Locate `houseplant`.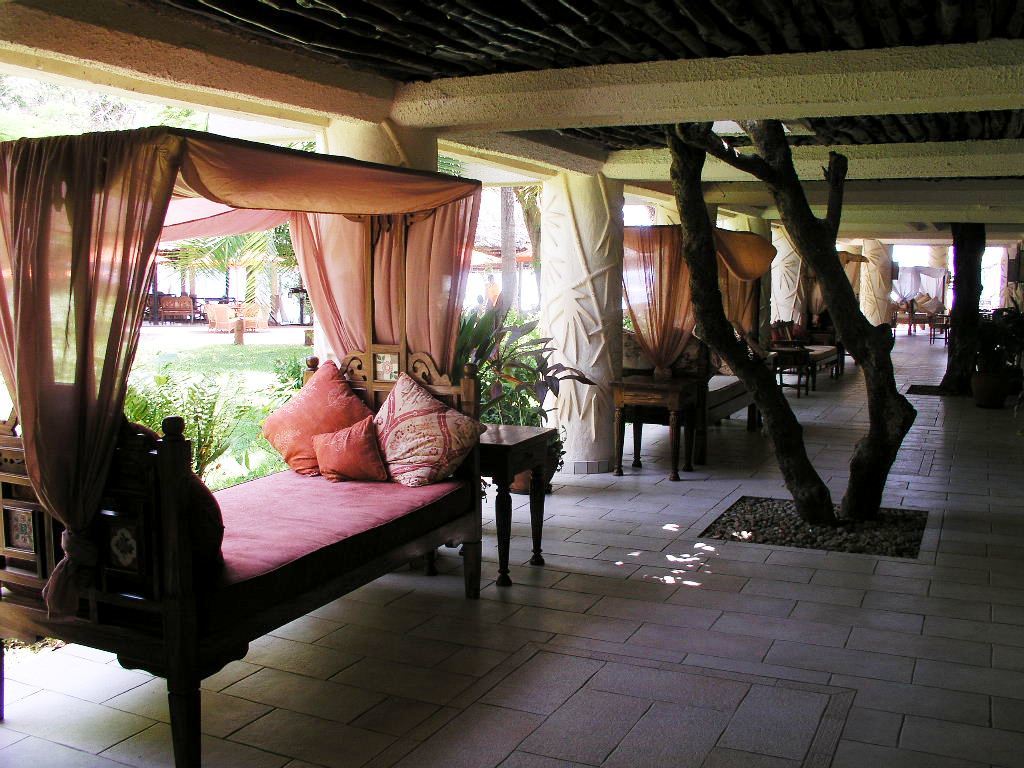
Bounding box: <box>468,276,602,486</box>.
